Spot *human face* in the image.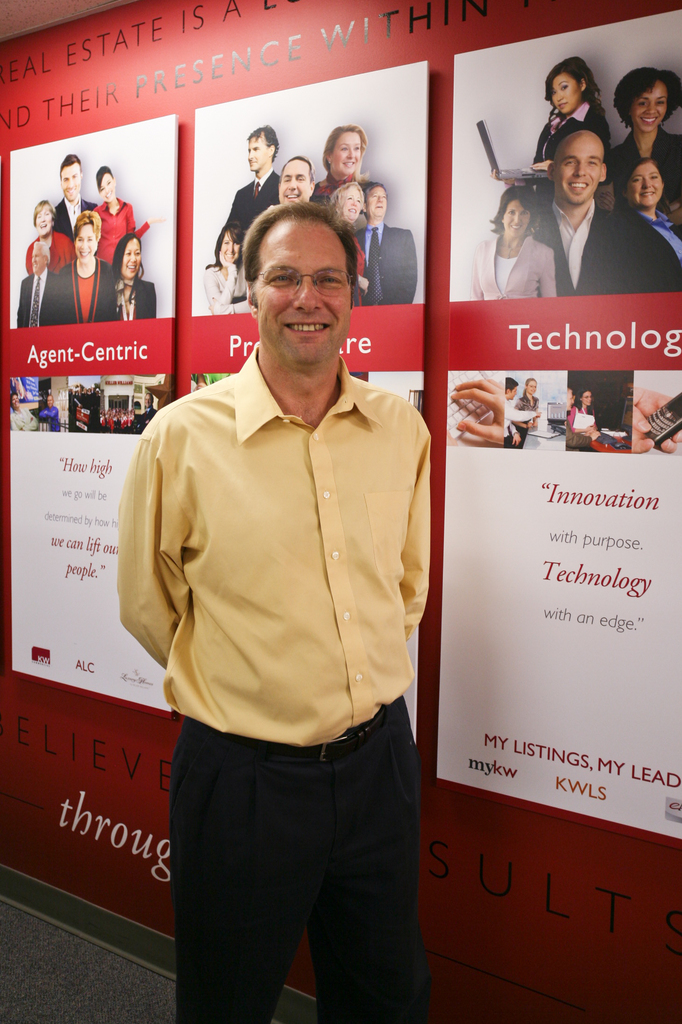
*human face* found at crop(554, 140, 601, 205).
